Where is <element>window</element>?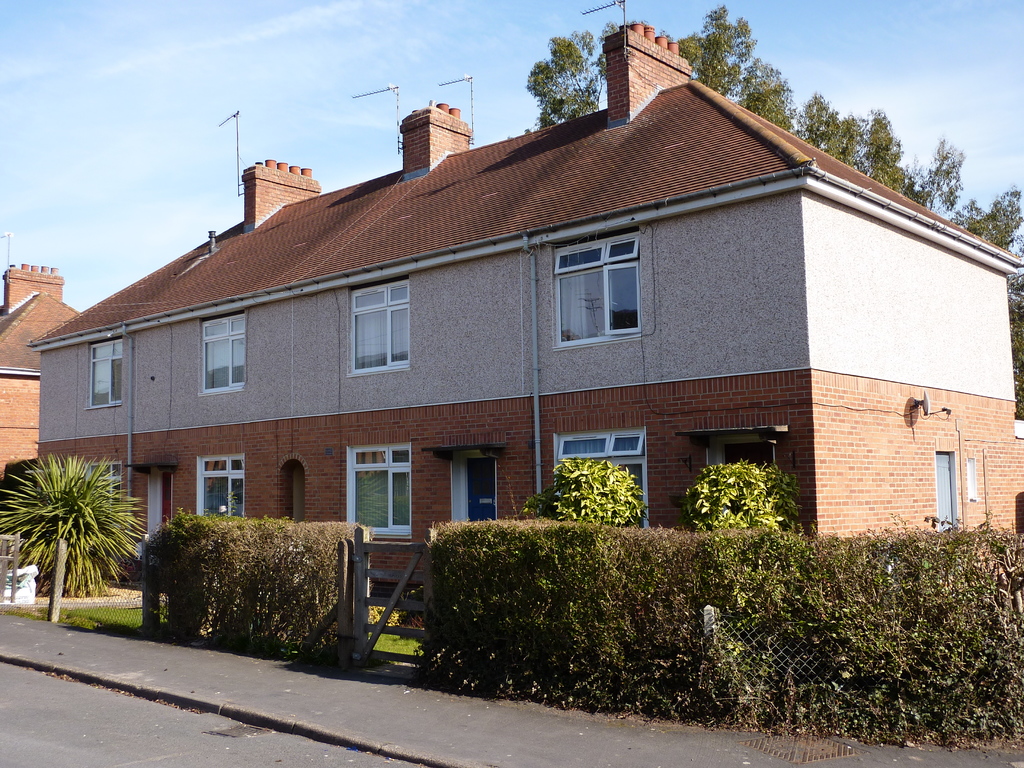
340 449 409 542.
